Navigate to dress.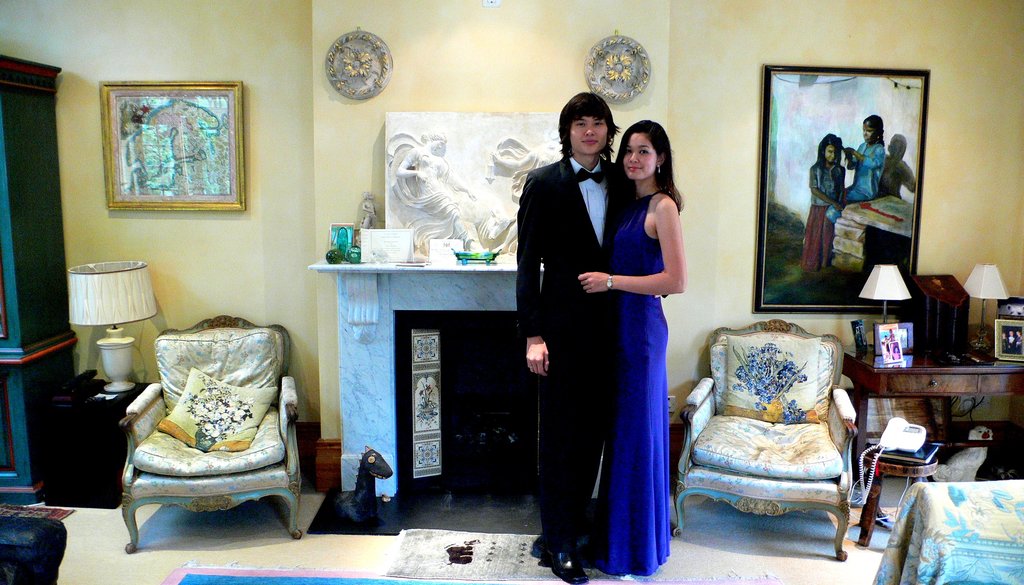
Navigation target: Rect(607, 189, 669, 574).
